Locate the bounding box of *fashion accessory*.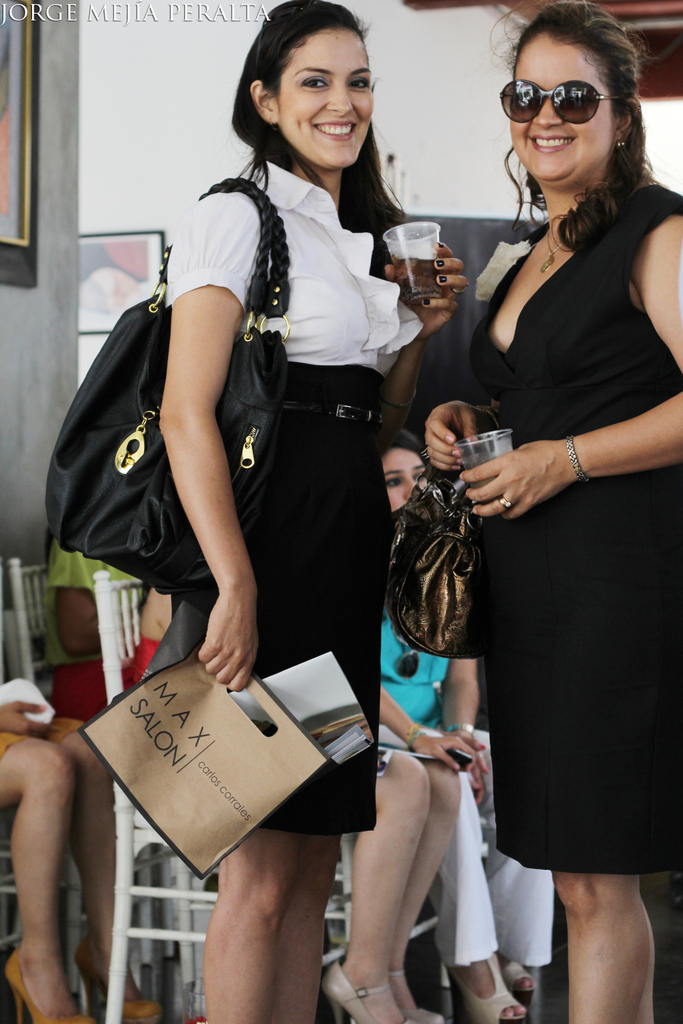
Bounding box: <box>505,960,536,1016</box>.
